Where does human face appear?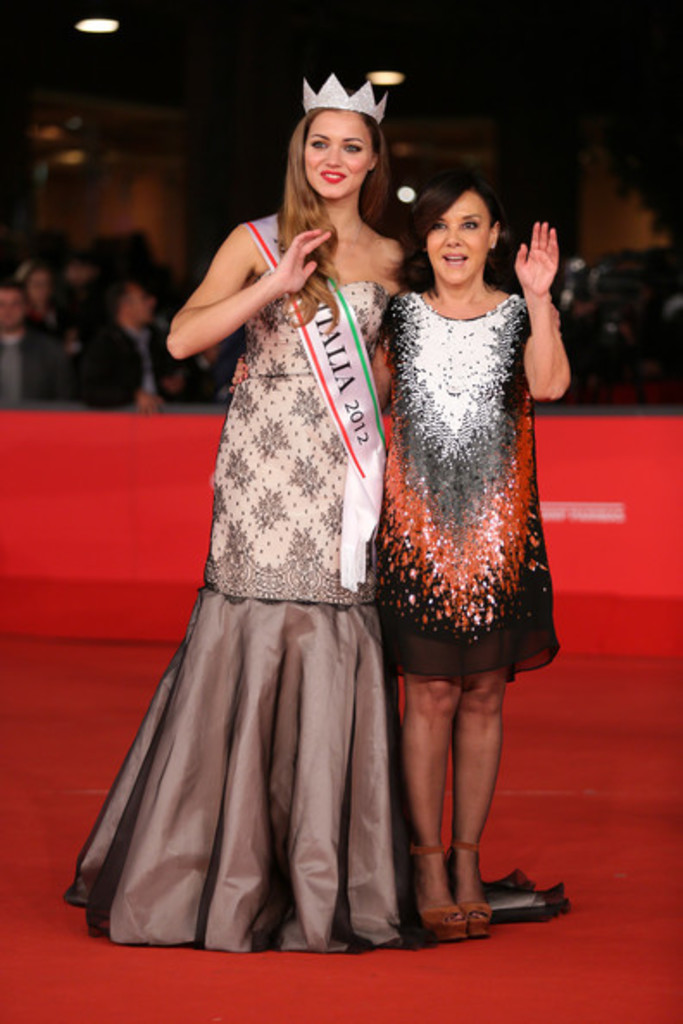
Appears at bbox=[124, 286, 154, 321].
